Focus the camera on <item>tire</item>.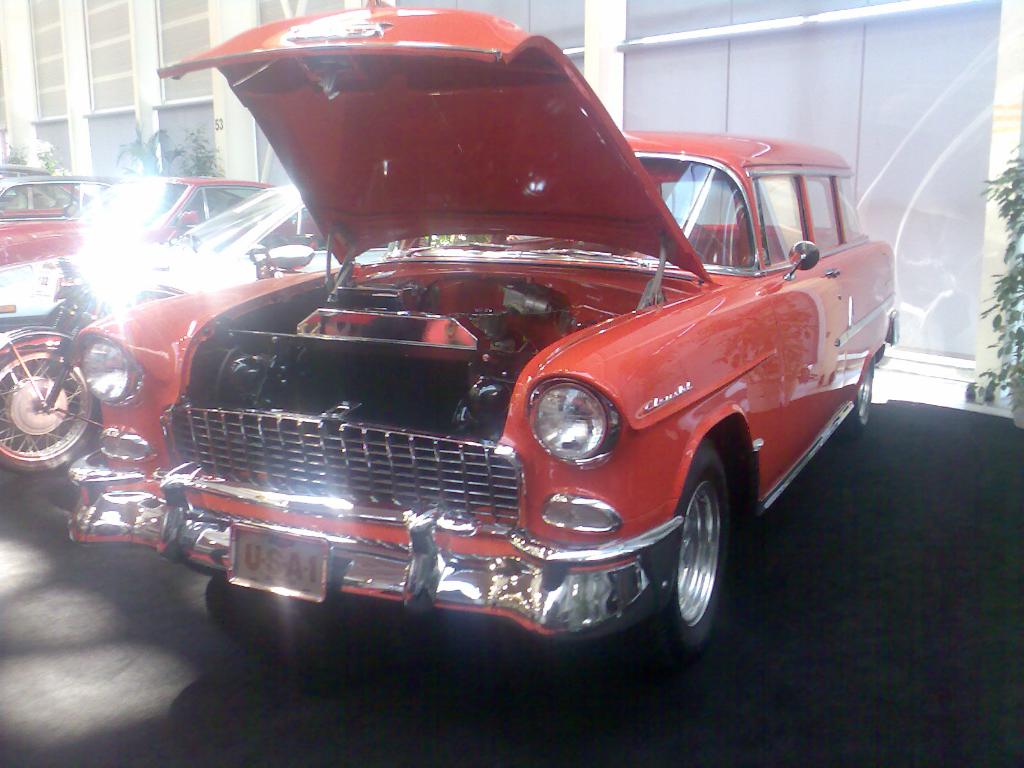
Focus region: x1=632, y1=447, x2=732, y2=654.
